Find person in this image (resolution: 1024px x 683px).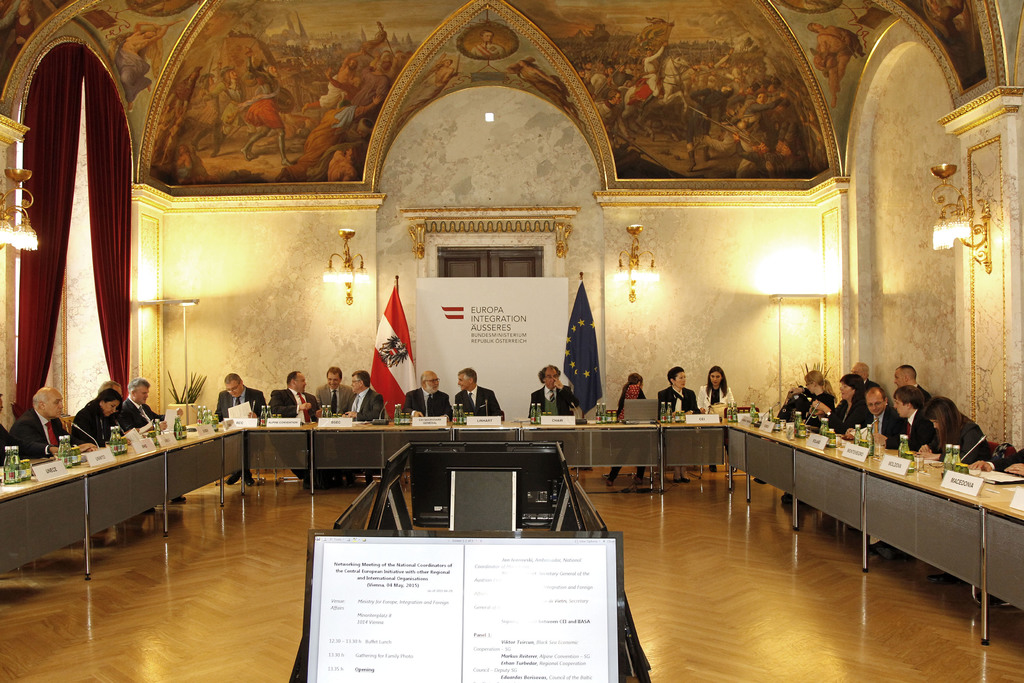
[116,375,185,436].
